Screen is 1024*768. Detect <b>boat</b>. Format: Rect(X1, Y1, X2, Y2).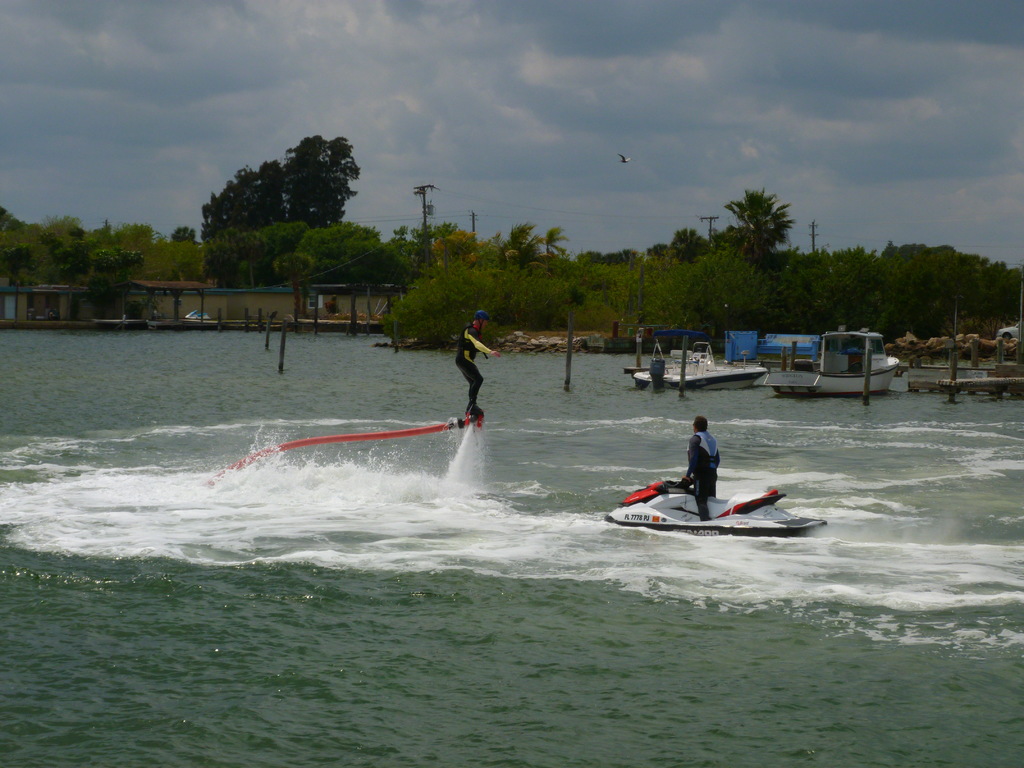
Rect(758, 330, 902, 392).
